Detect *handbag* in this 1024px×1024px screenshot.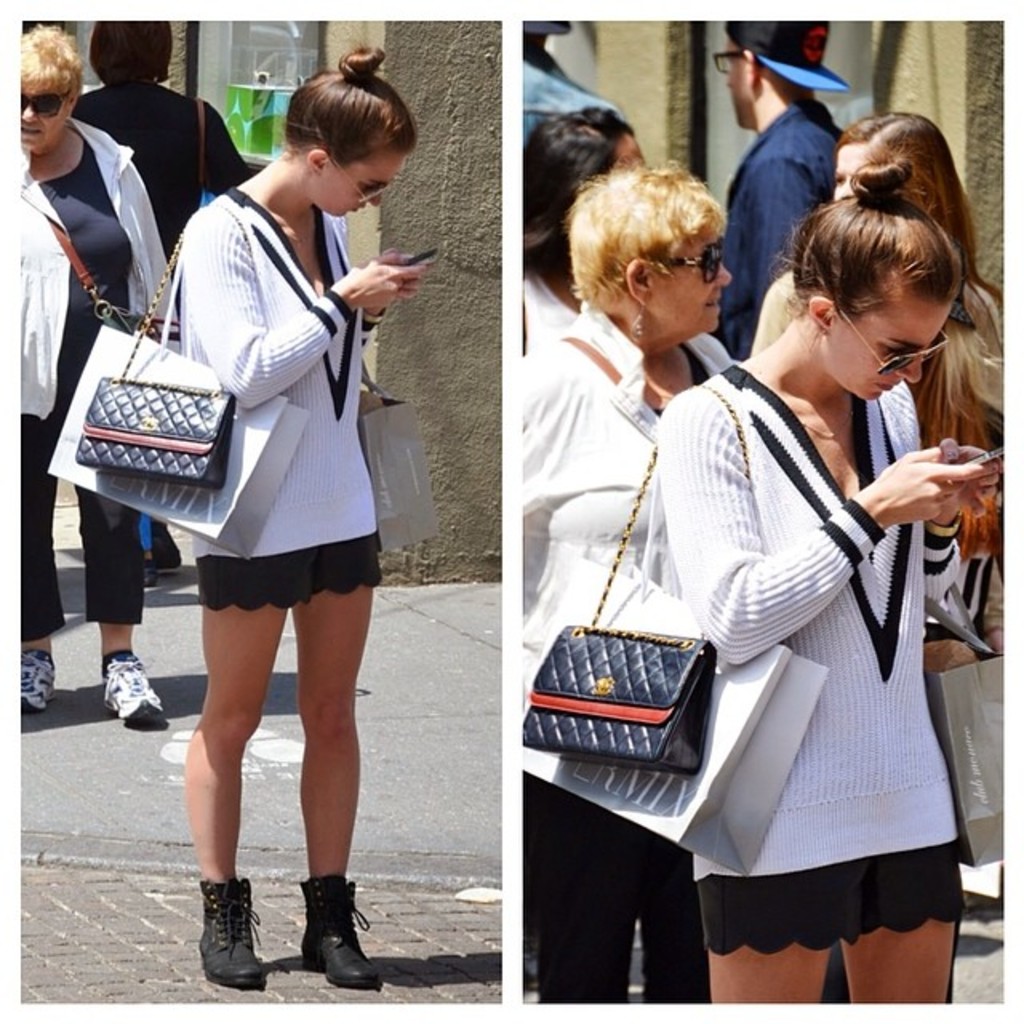
Detection: 520 381 749 774.
